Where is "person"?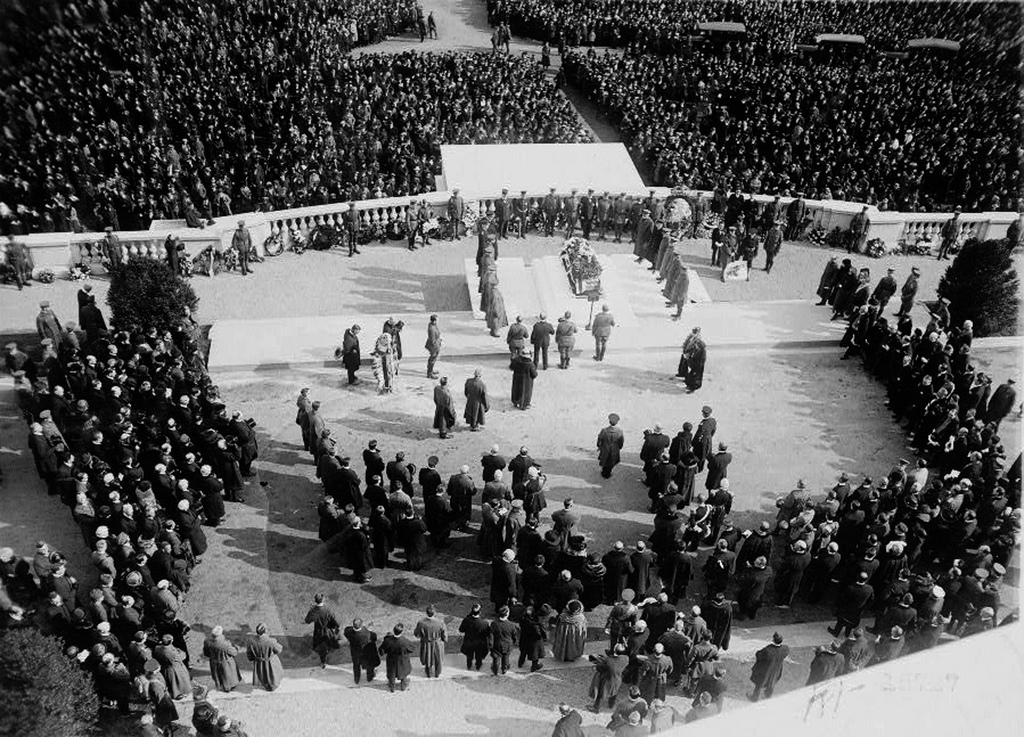
<bbox>530, 312, 554, 368</bbox>.
